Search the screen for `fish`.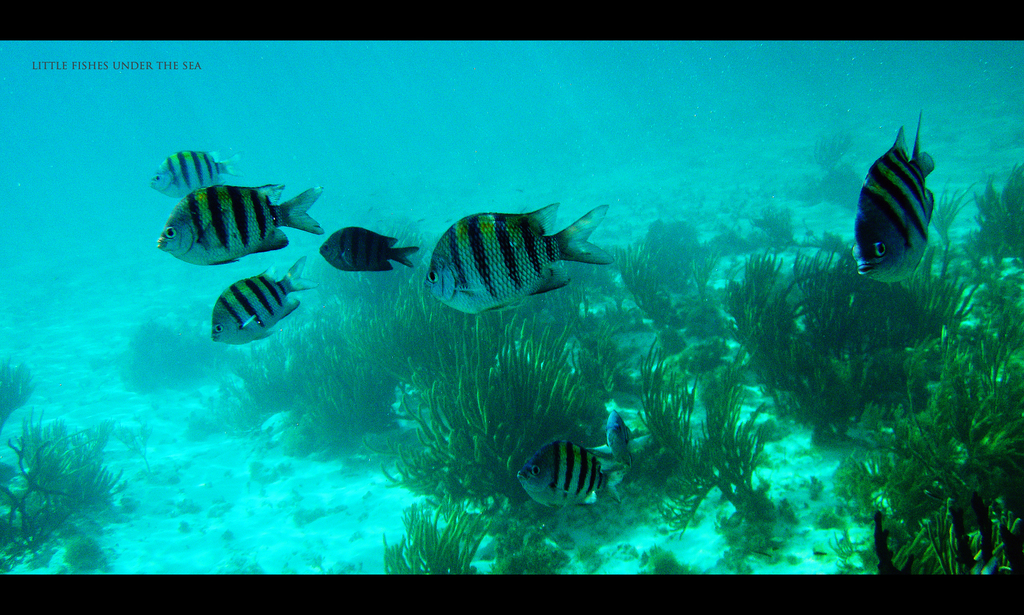
Found at 855, 114, 952, 290.
